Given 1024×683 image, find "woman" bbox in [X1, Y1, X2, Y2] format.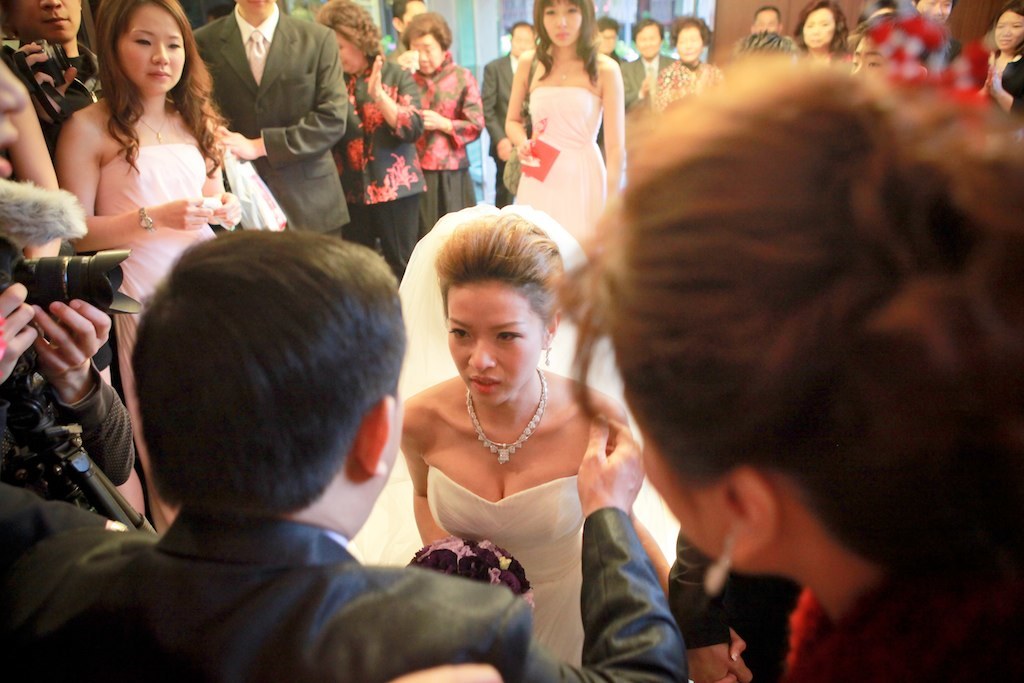
[374, 187, 650, 650].
